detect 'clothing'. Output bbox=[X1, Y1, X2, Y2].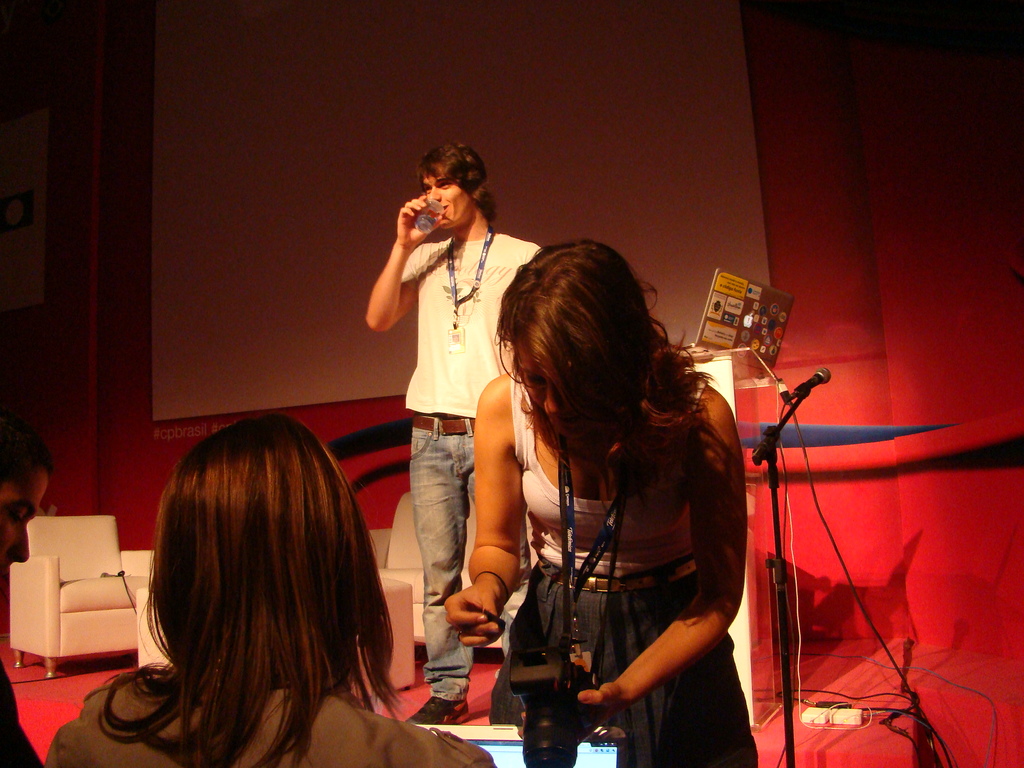
bbox=[452, 329, 759, 727].
